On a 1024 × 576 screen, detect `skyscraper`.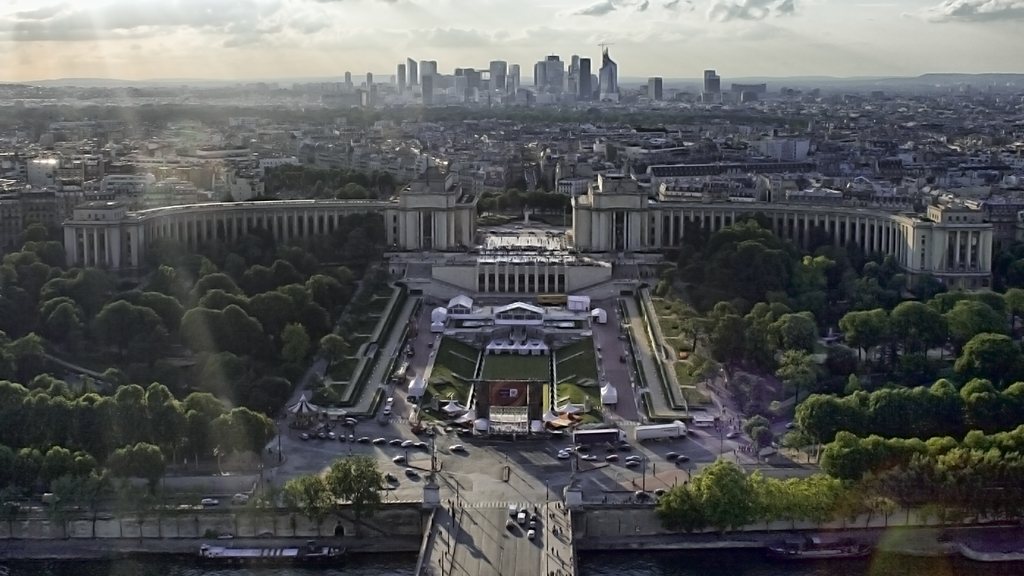
l=704, t=67, r=719, b=101.
